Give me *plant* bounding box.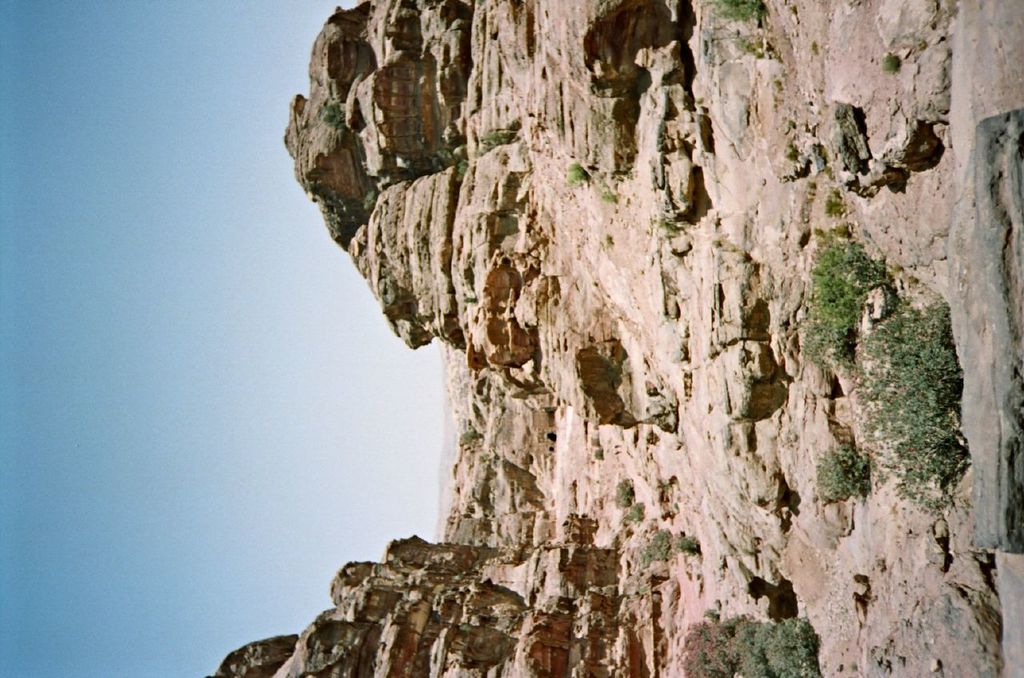
detection(609, 478, 633, 508).
